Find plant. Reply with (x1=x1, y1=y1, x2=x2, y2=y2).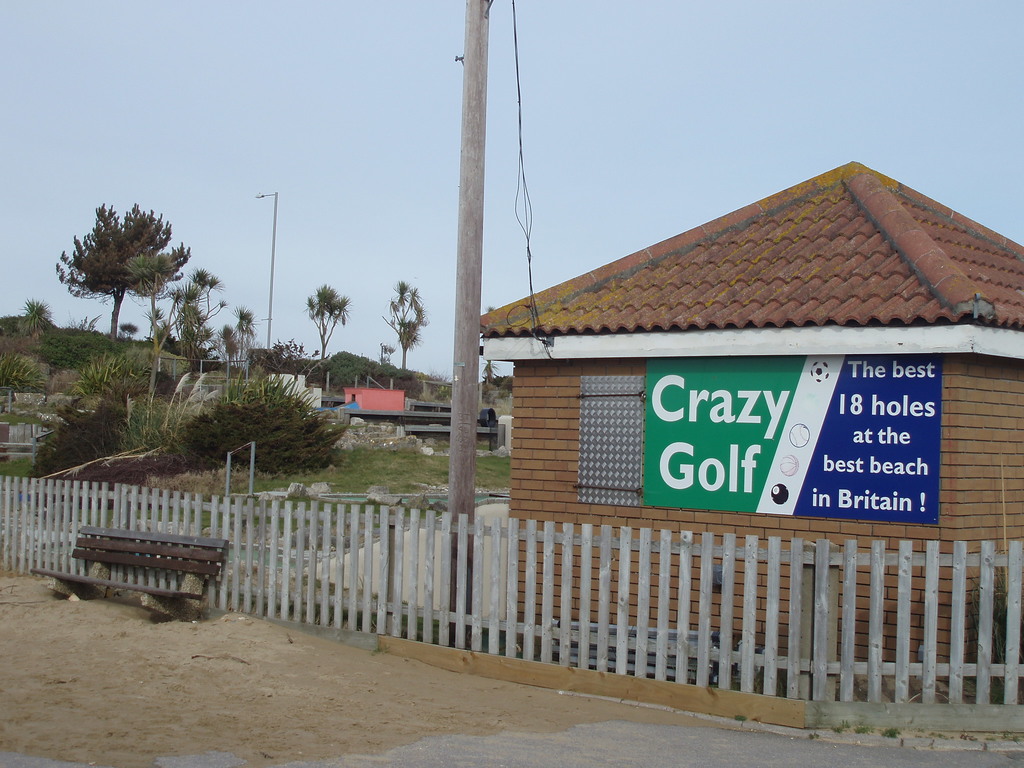
(x1=475, y1=371, x2=513, y2=396).
